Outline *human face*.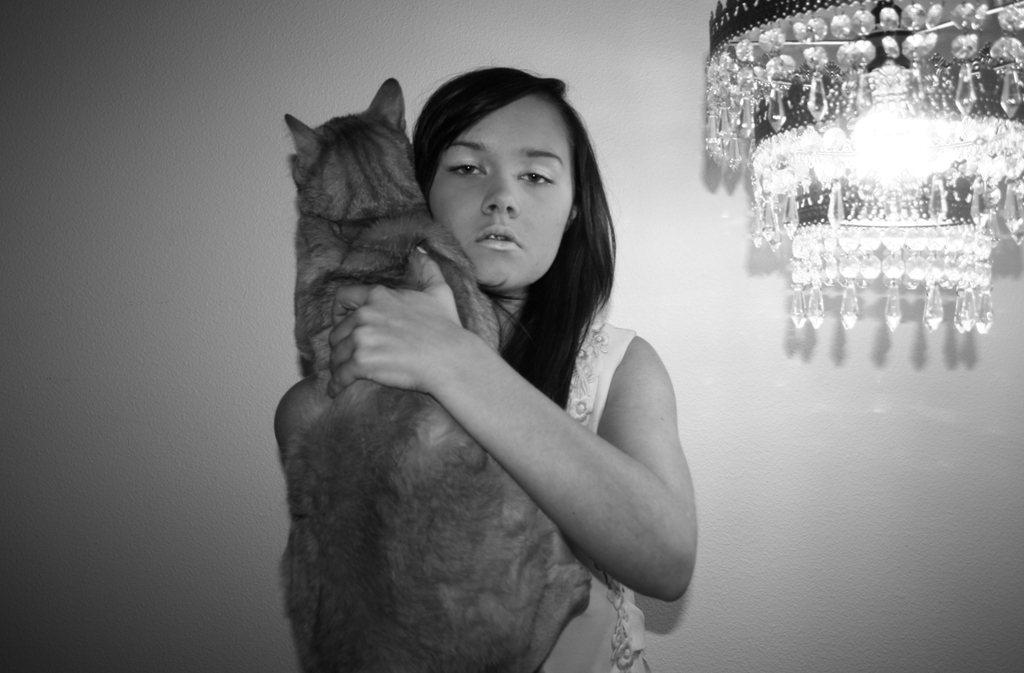
Outline: region(420, 86, 582, 288).
